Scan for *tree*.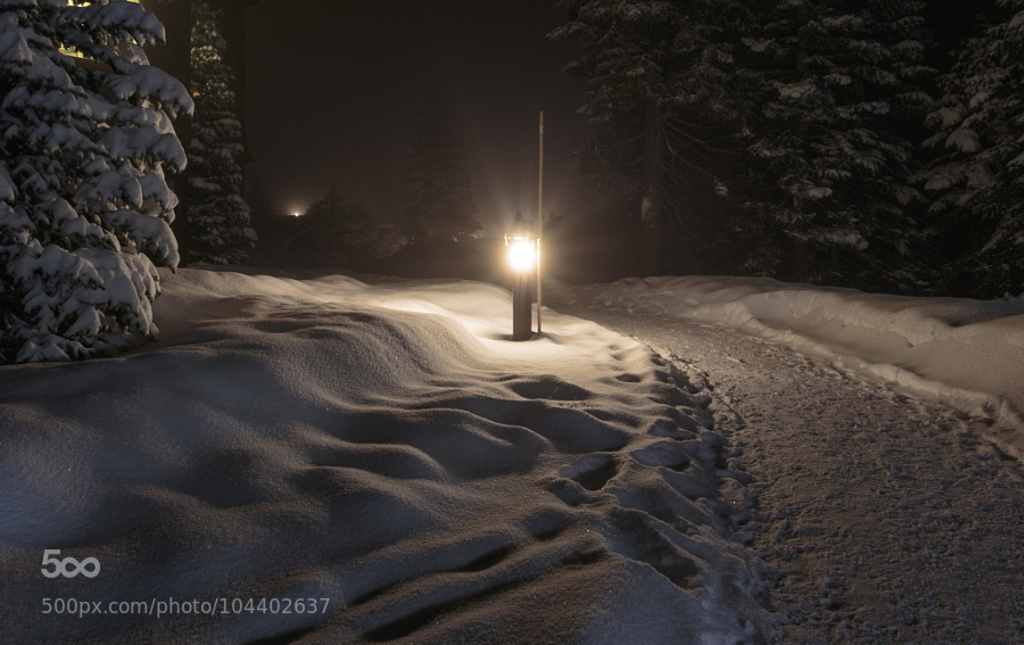
Scan result: box(0, 0, 199, 365).
